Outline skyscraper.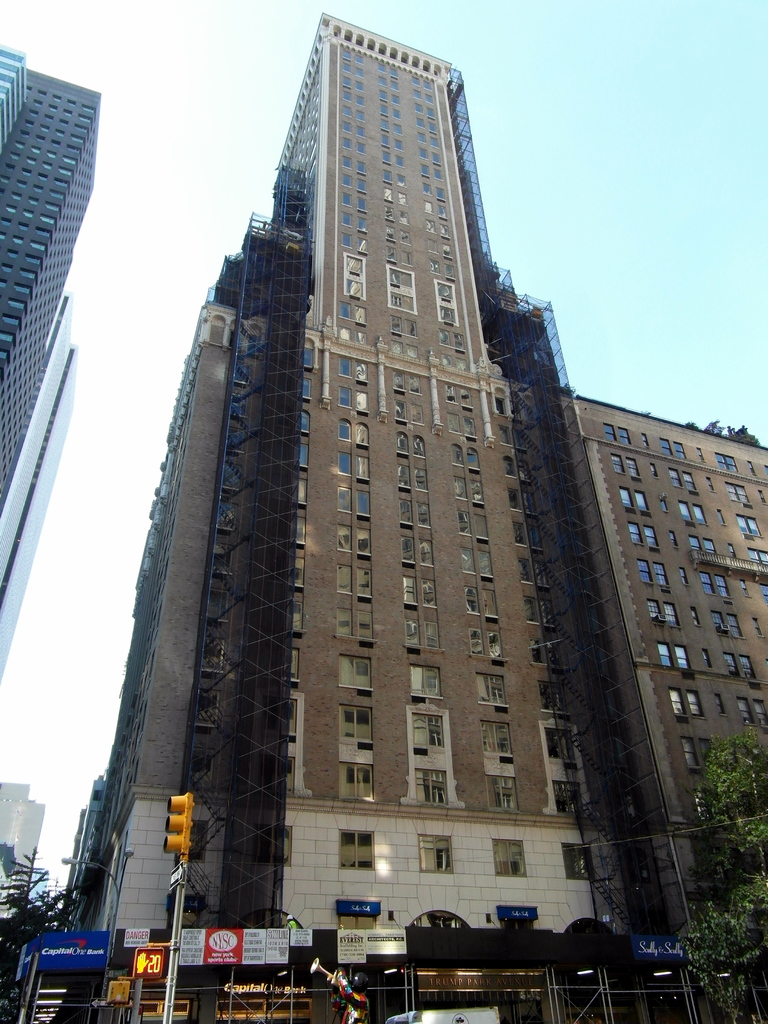
Outline: x1=0 y1=45 x2=106 y2=545.
